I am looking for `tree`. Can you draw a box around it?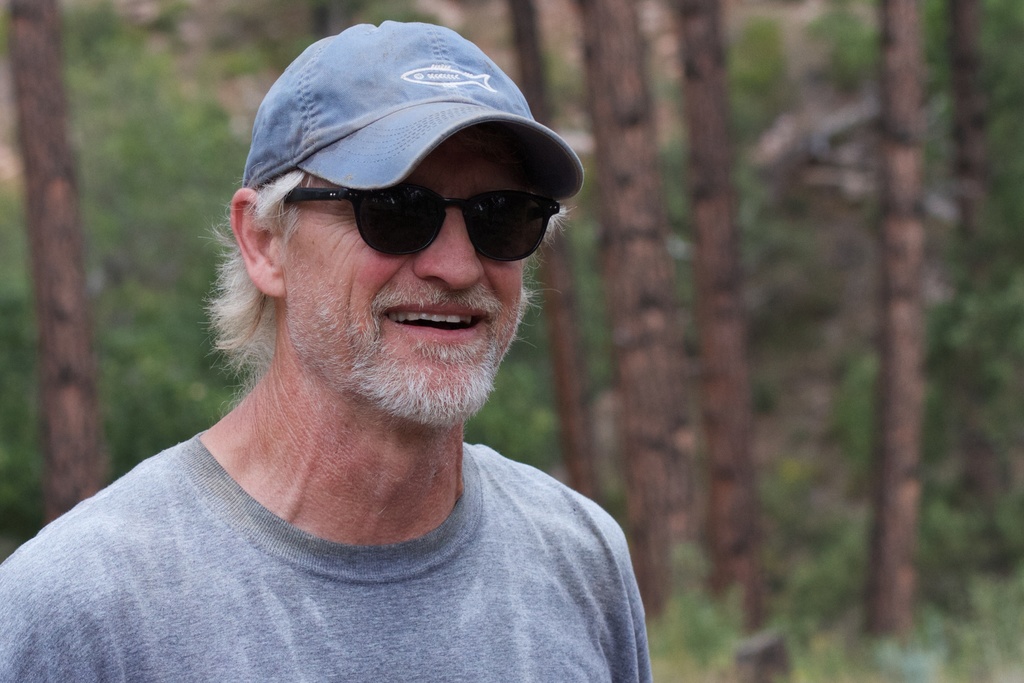
Sure, the bounding box is crop(0, 0, 298, 548).
